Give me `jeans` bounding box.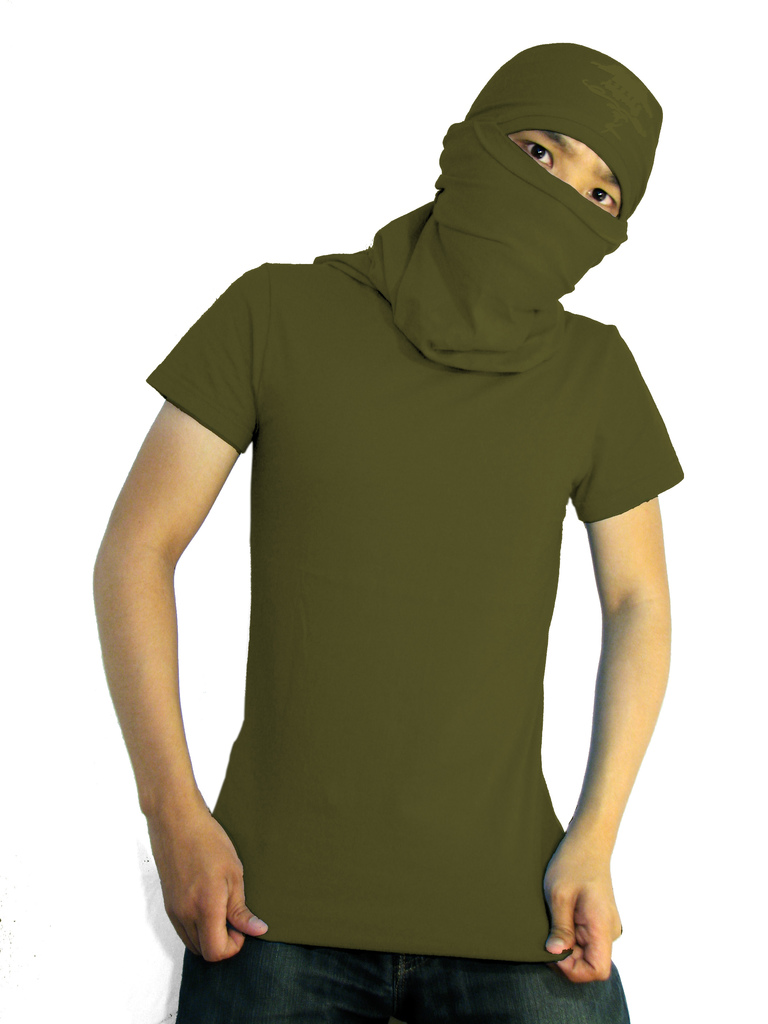
x1=173, y1=935, x2=625, y2=1023.
